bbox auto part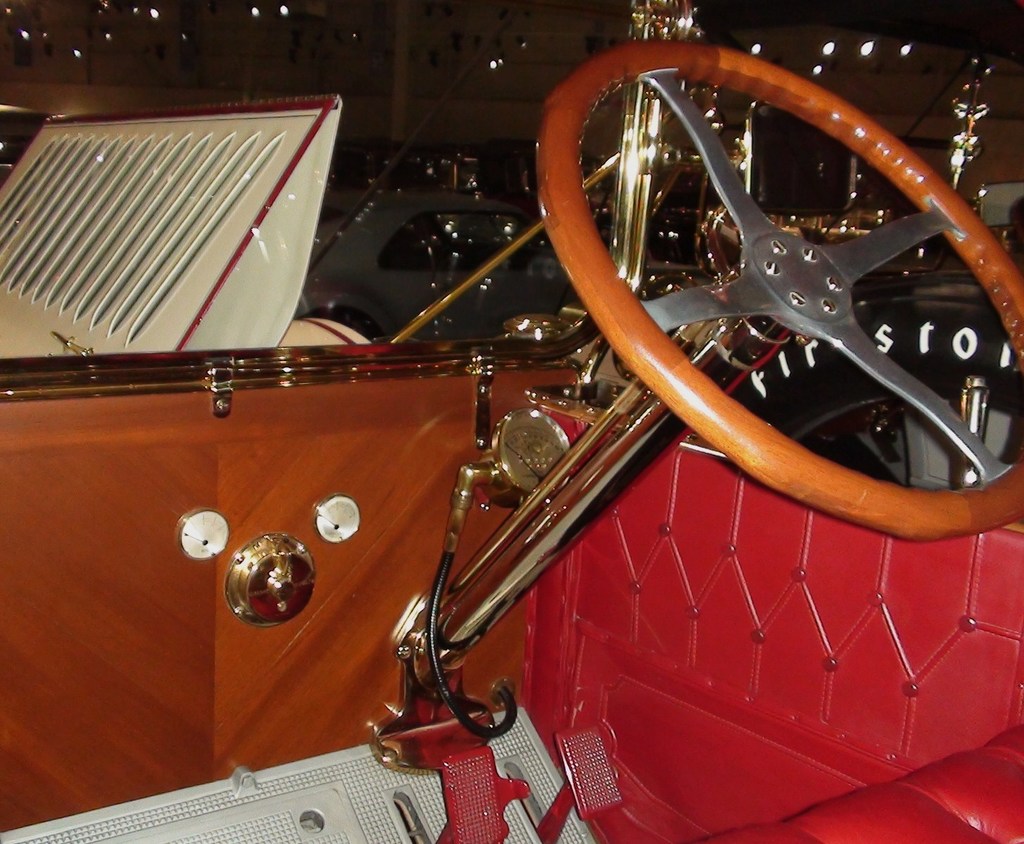
rect(8, 342, 1023, 833)
